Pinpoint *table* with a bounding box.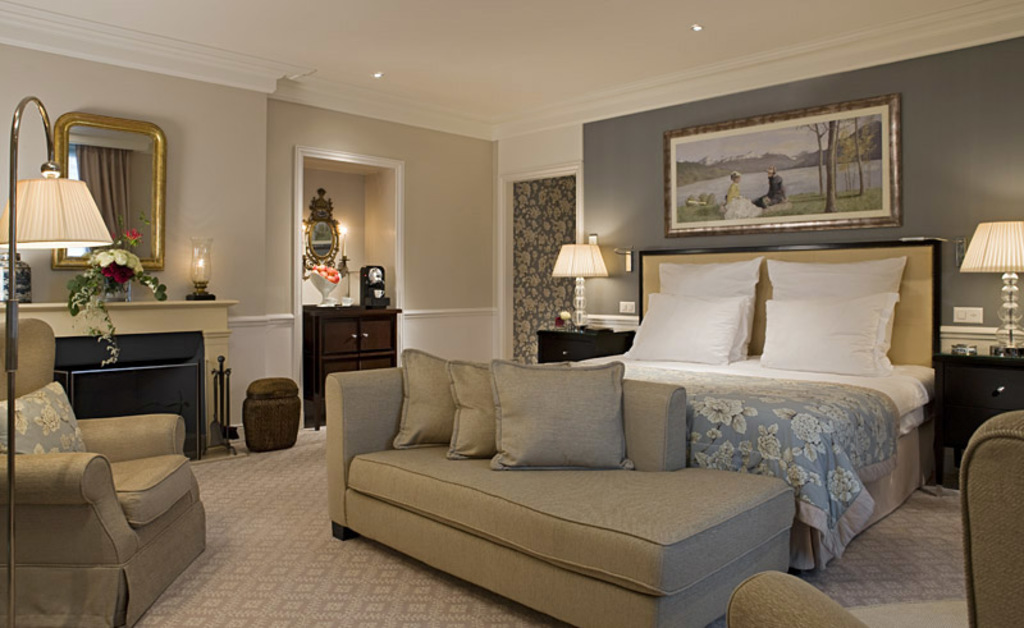
<box>531,321,628,362</box>.
